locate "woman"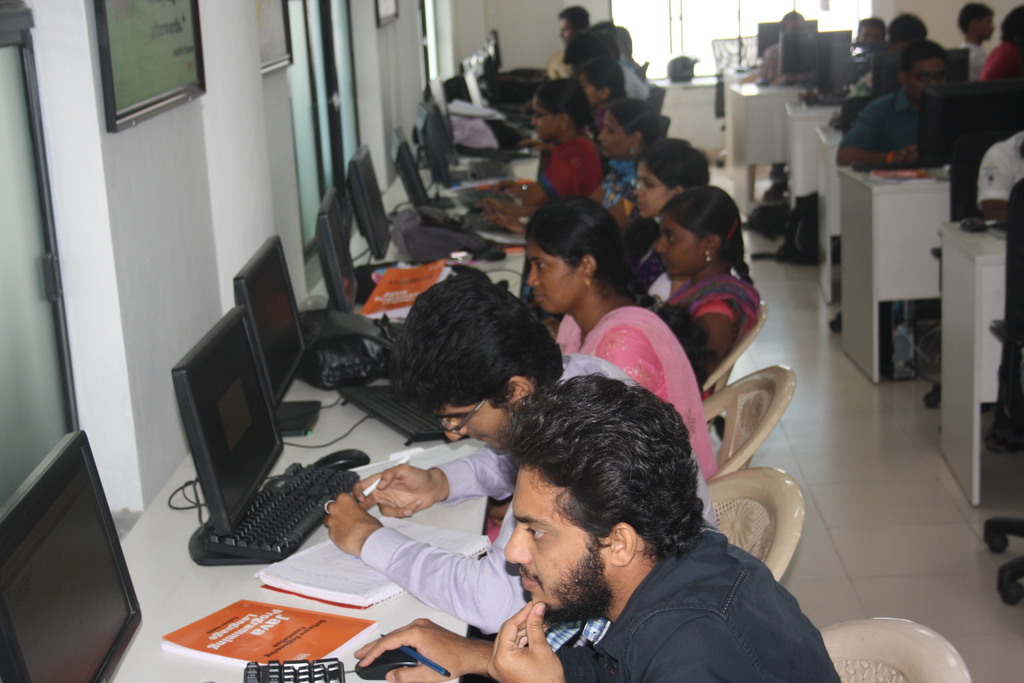
Rect(474, 190, 717, 538)
